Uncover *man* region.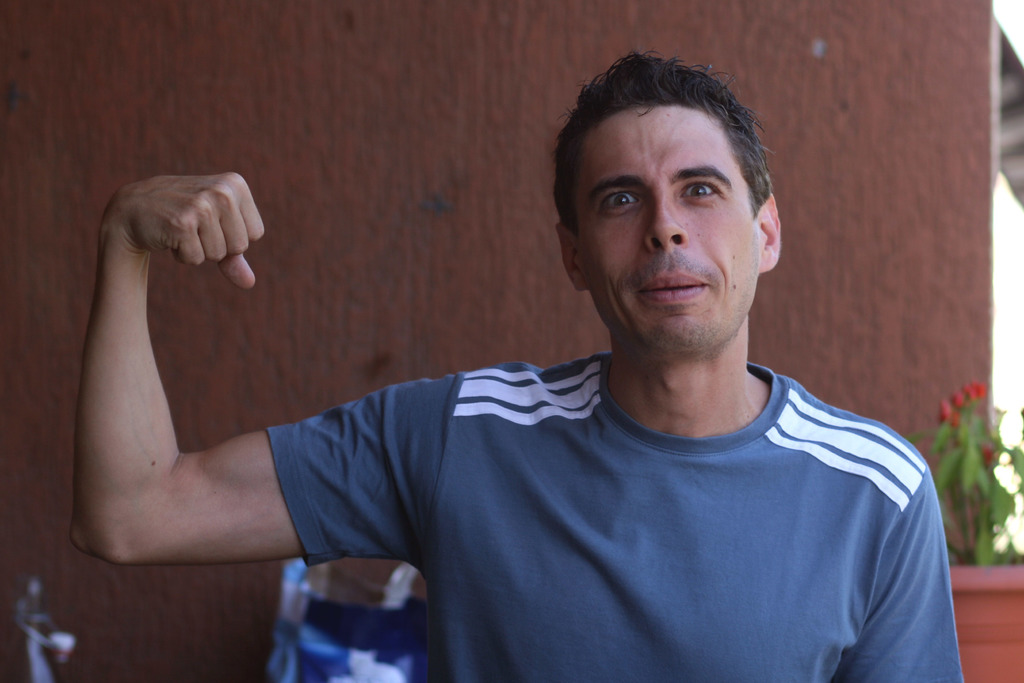
Uncovered: [140,90,961,673].
